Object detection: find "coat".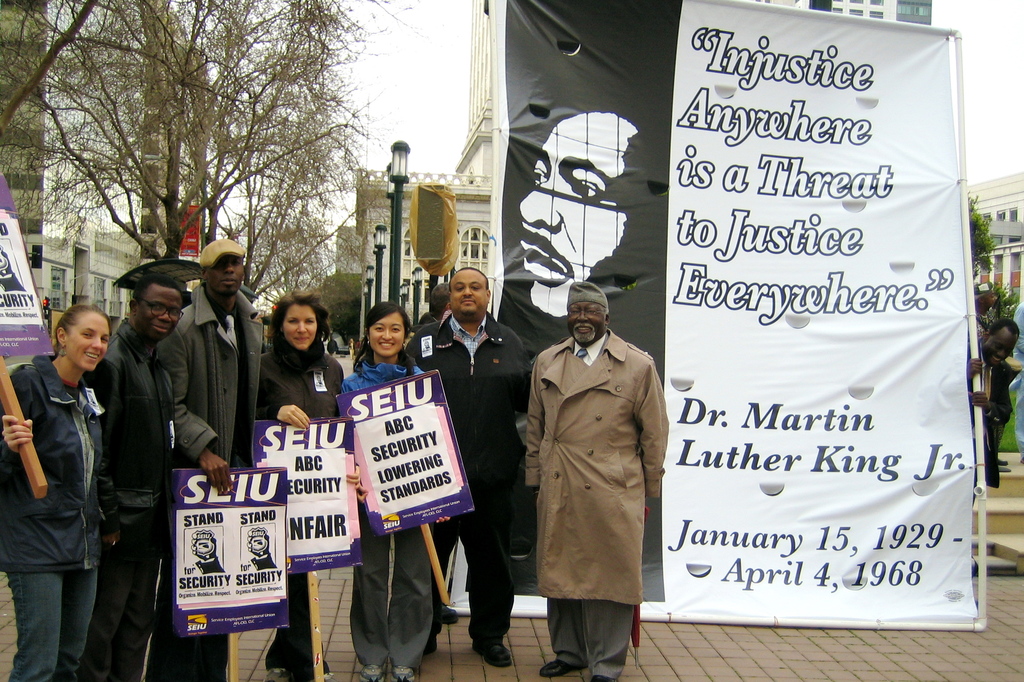
(x1=525, y1=317, x2=673, y2=616).
